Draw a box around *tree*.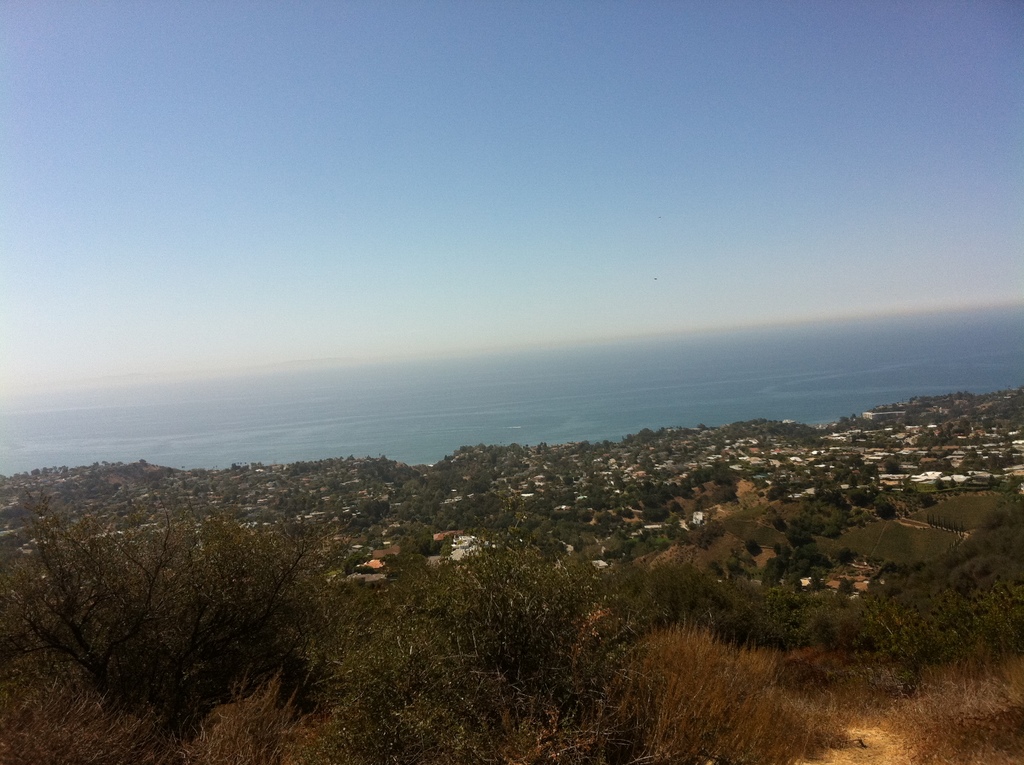
left=31, top=473, right=333, bottom=682.
